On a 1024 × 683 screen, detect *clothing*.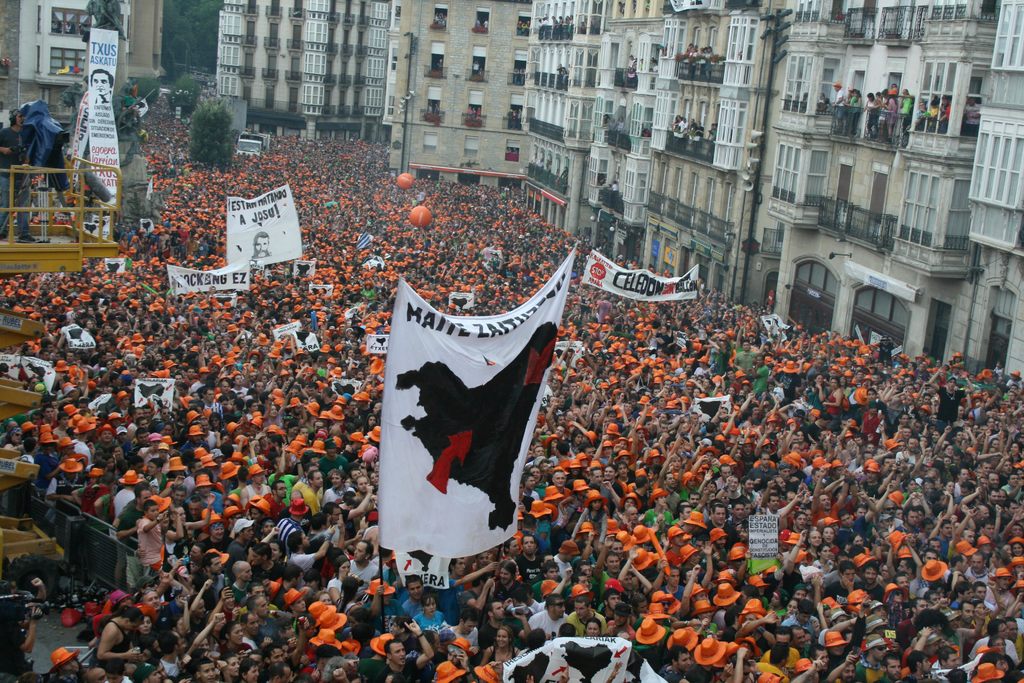
box=[941, 101, 952, 121].
